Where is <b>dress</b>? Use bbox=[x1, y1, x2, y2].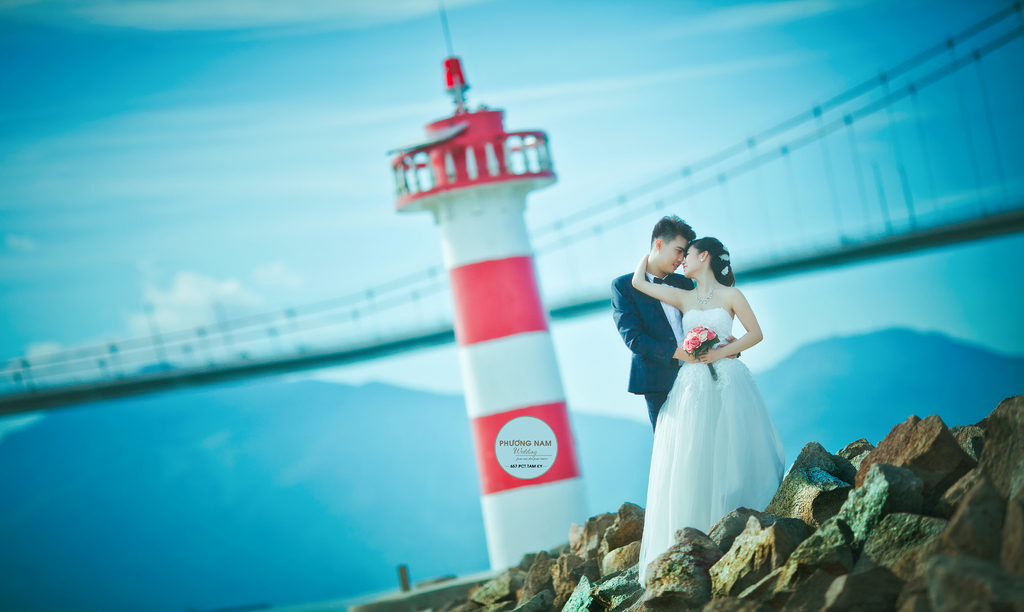
bbox=[637, 303, 785, 583].
